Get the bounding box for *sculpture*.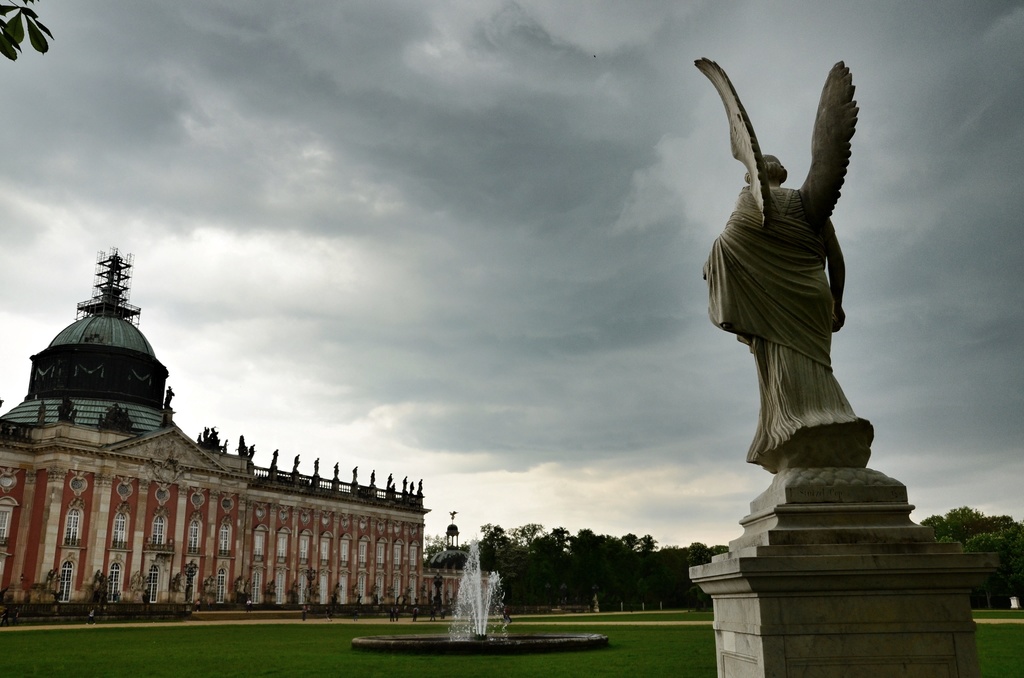
x1=415, y1=599, x2=420, y2=605.
